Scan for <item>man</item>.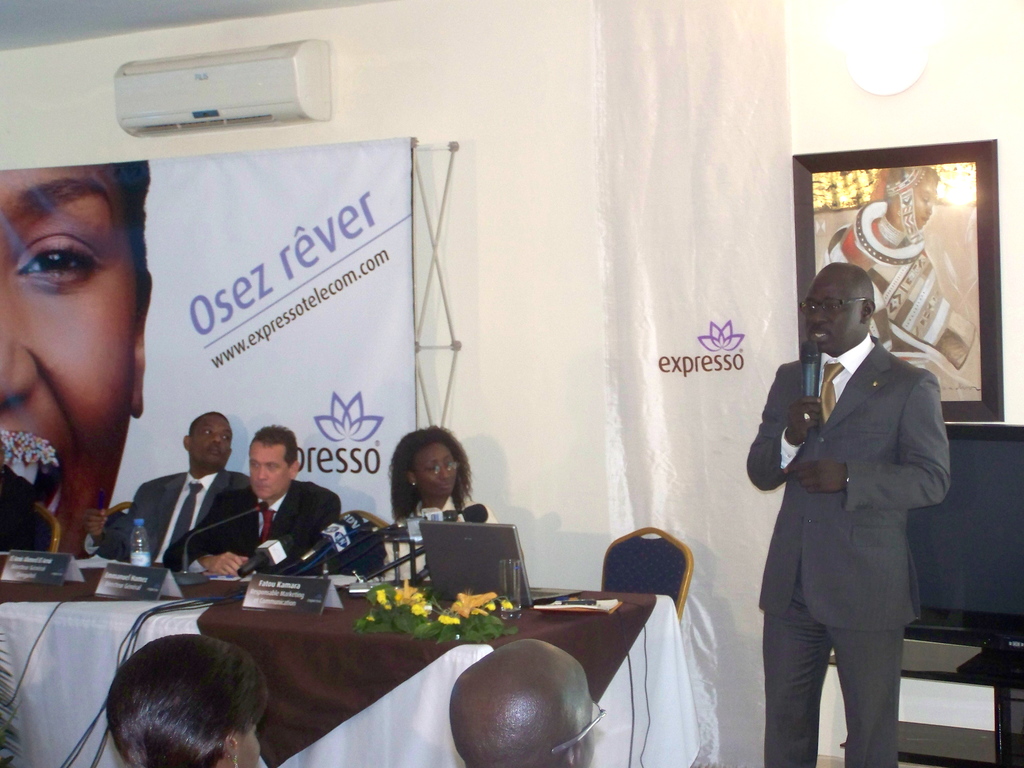
Scan result: <box>162,424,339,581</box>.
